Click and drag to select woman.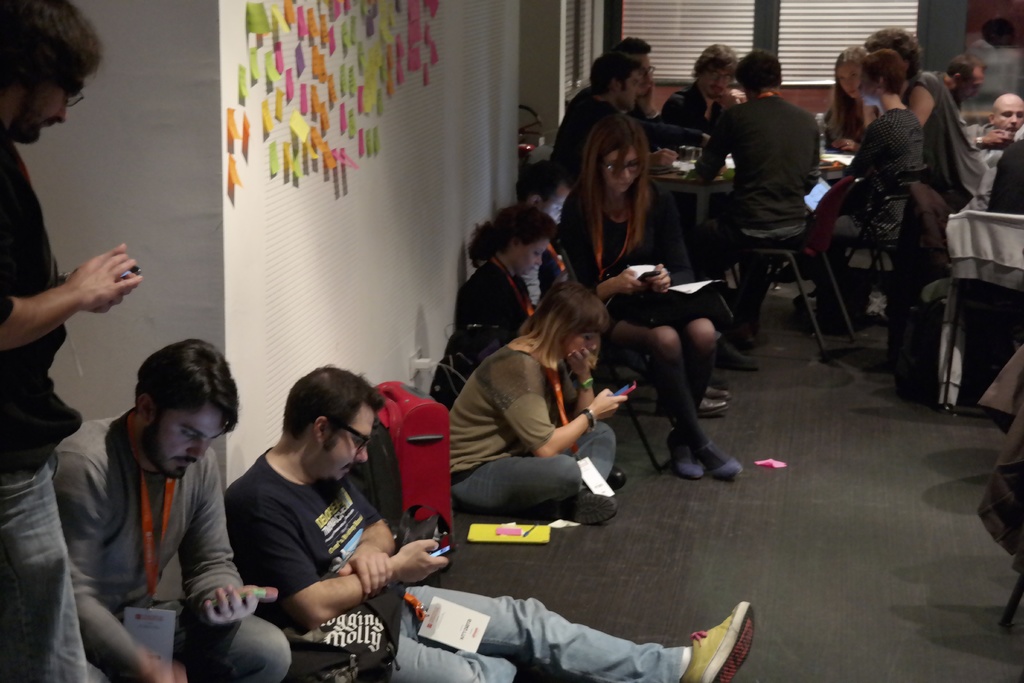
Selection: BBox(582, 121, 745, 495).
